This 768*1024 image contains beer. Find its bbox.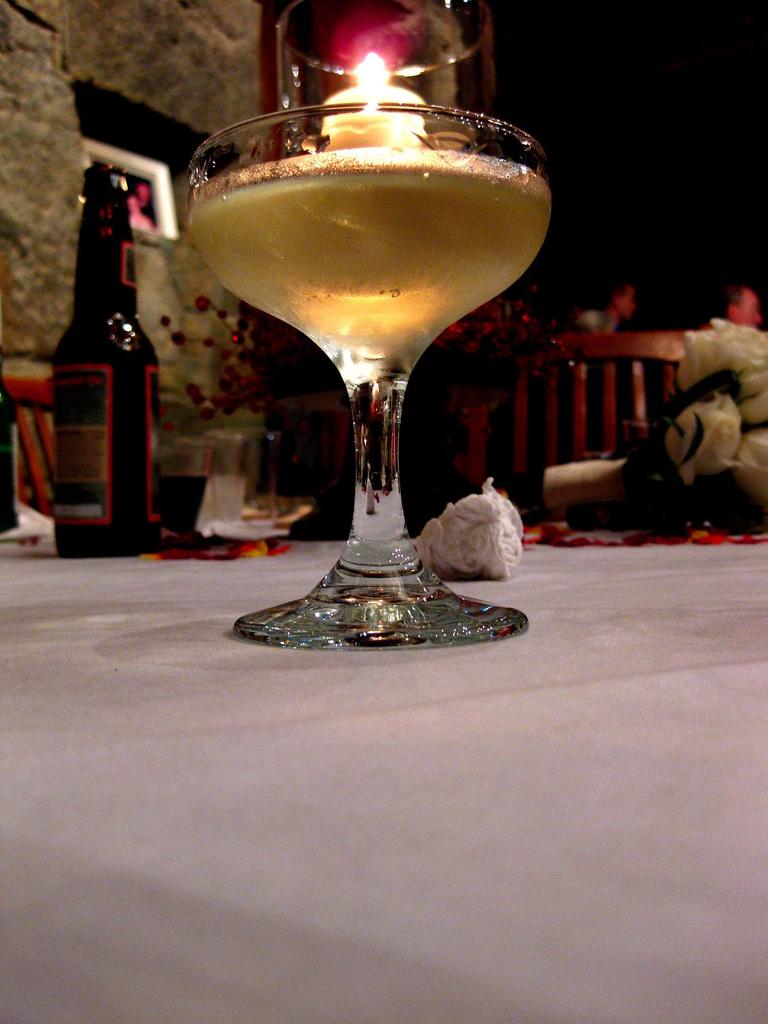
[left=47, top=185, right=161, bottom=561].
